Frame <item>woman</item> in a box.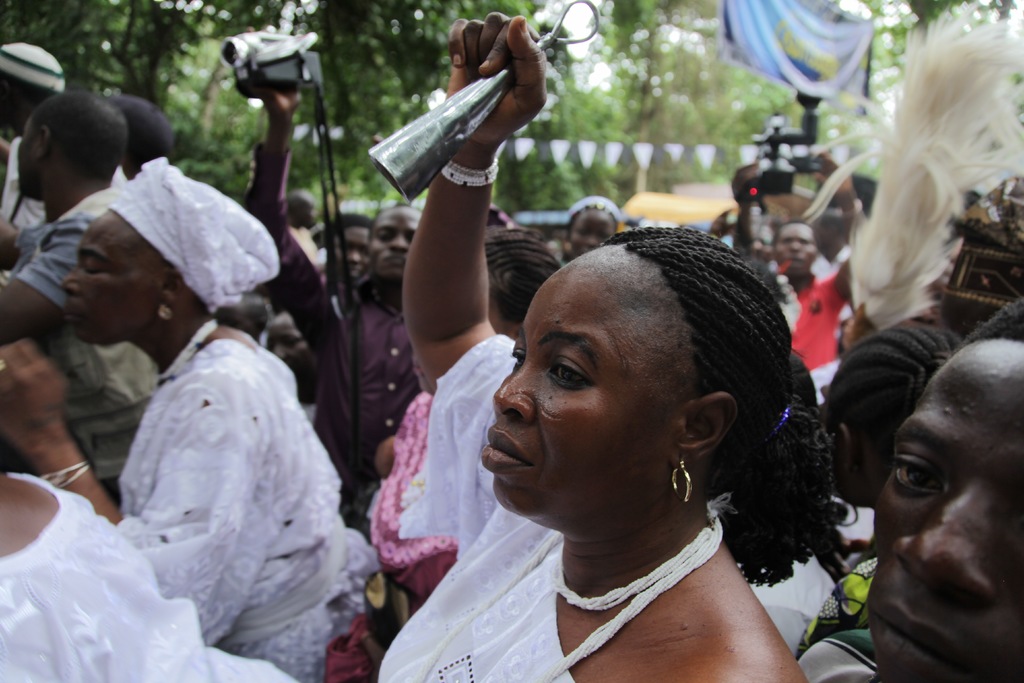
366, 215, 586, 612.
